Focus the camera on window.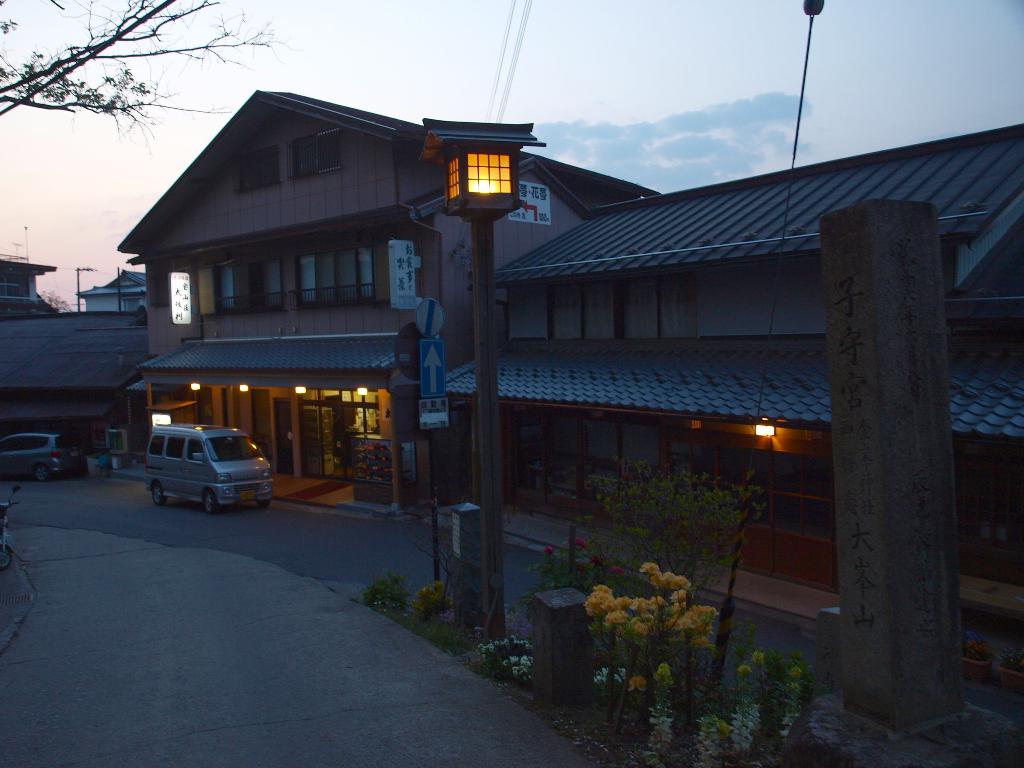
Focus region: <region>300, 250, 319, 312</region>.
